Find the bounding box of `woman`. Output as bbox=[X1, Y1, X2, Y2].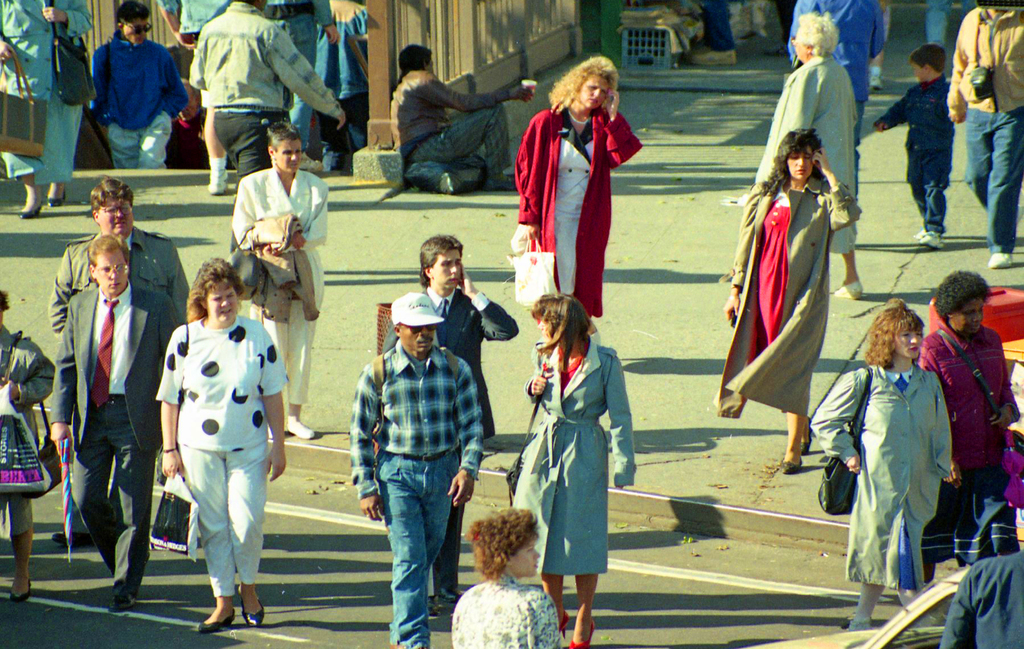
bbox=[910, 269, 1015, 588].
